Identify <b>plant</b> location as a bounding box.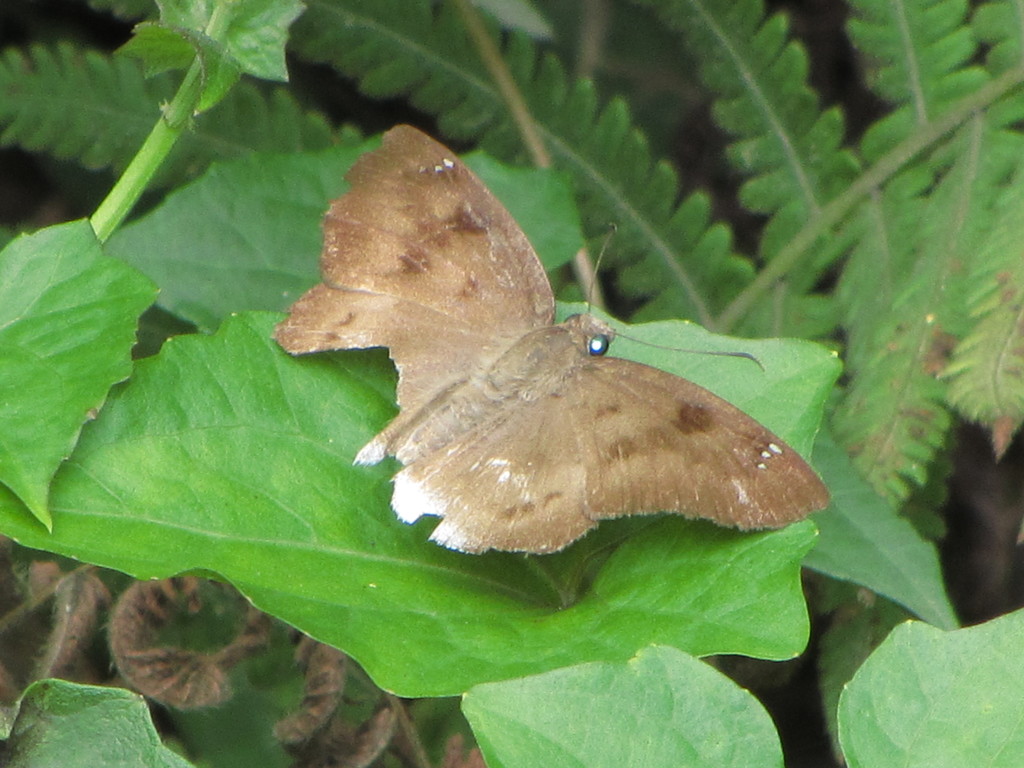
bbox(0, 0, 1023, 767).
